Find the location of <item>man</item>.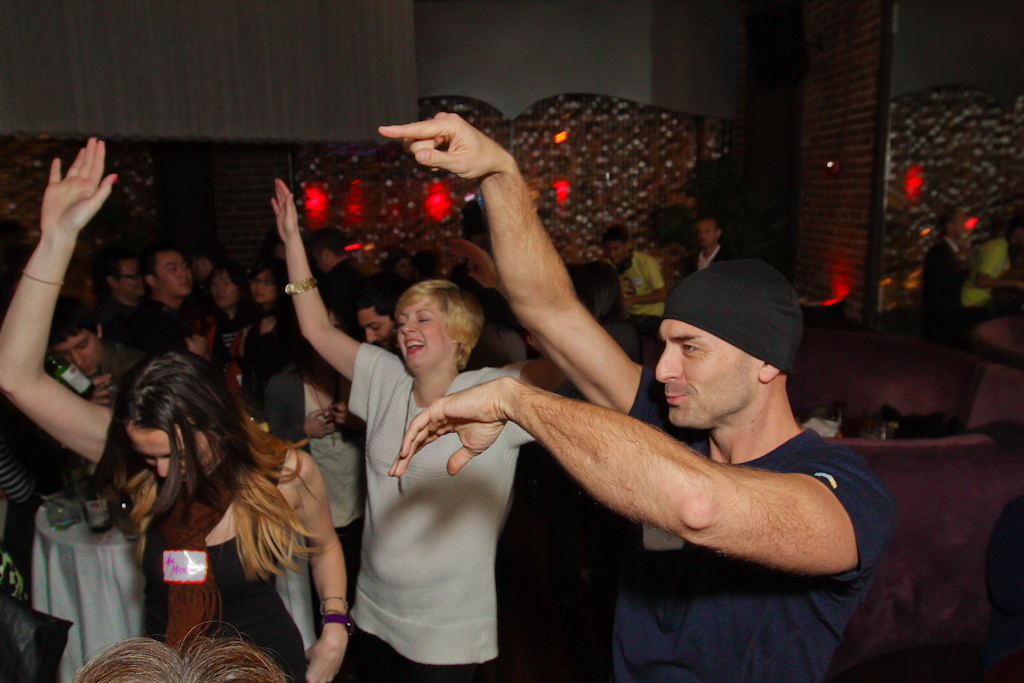
Location: box(603, 232, 667, 361).
